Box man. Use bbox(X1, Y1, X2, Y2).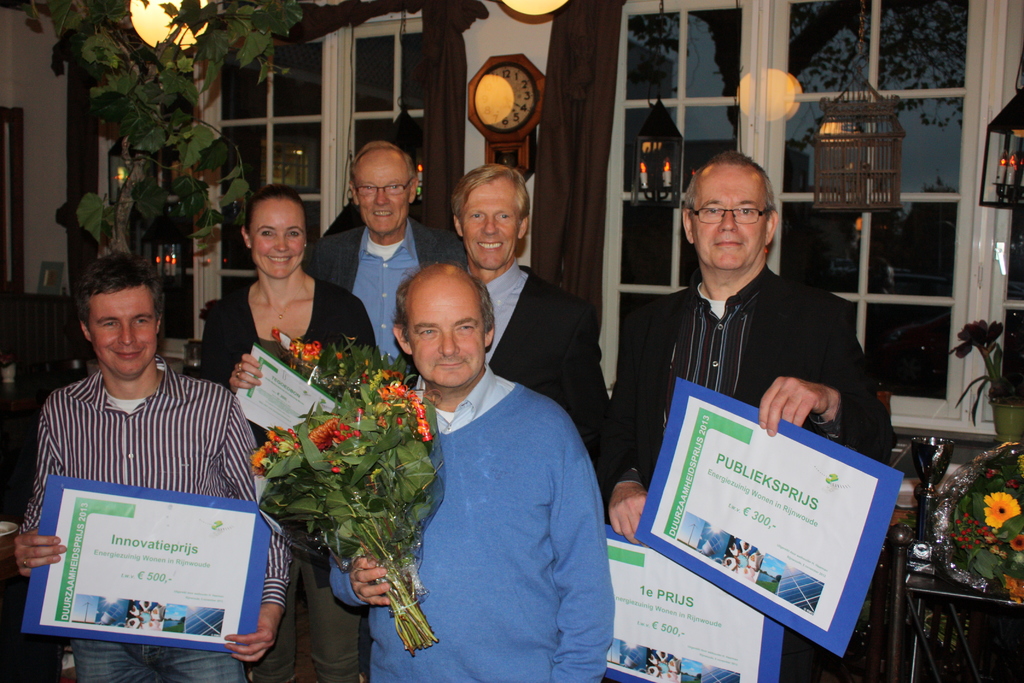
bbox(444, 163, 636, 504).
